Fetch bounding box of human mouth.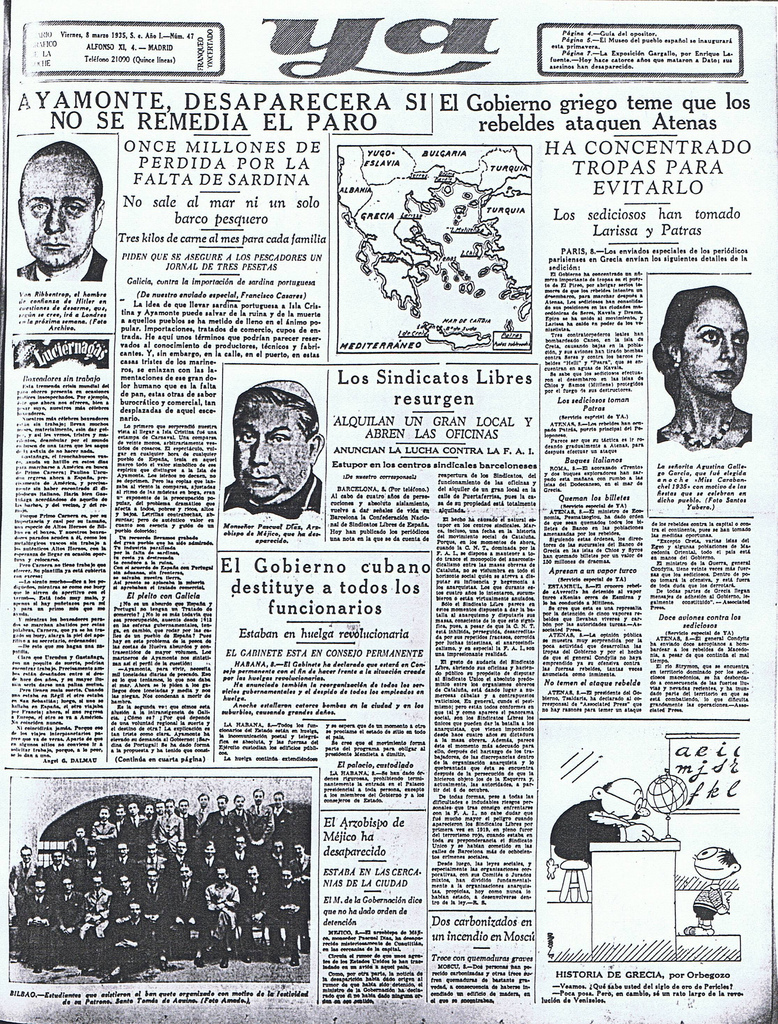
Bbox: [x1=241, y1=471, x2=276, y2=480].
